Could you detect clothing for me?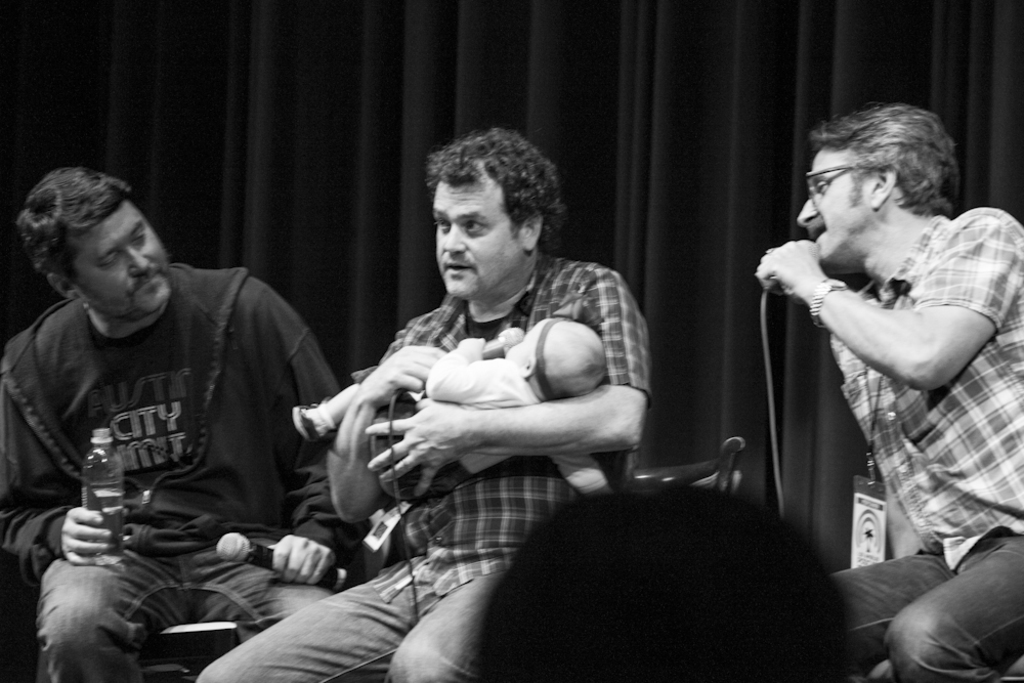
Detection result: rect(800, 208, 1023, 682).
